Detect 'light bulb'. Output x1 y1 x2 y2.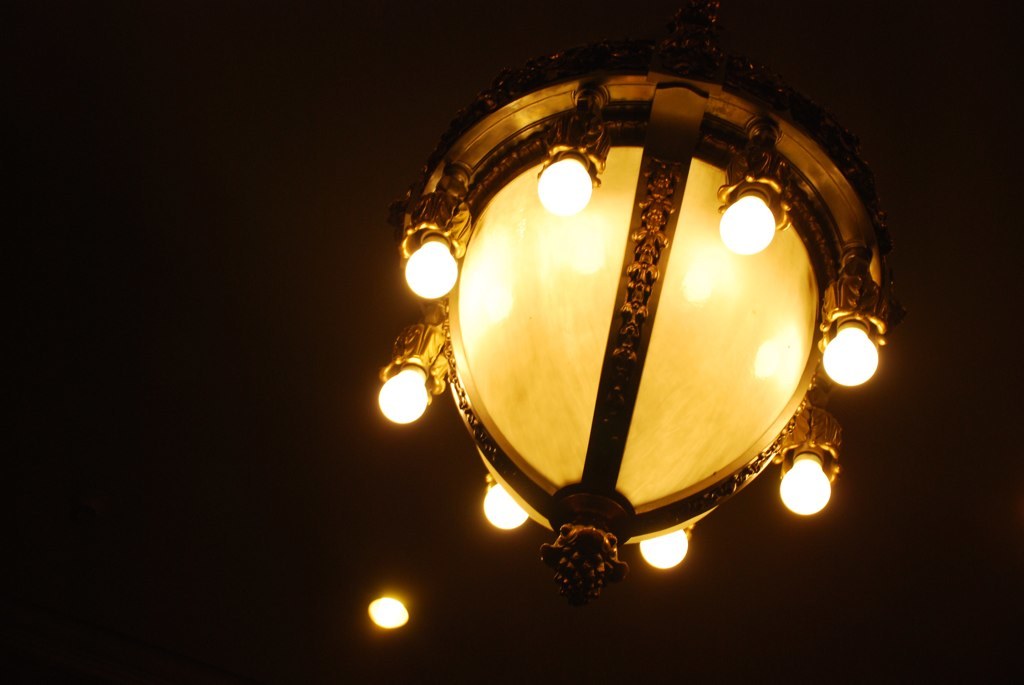
377 365 427 424.
